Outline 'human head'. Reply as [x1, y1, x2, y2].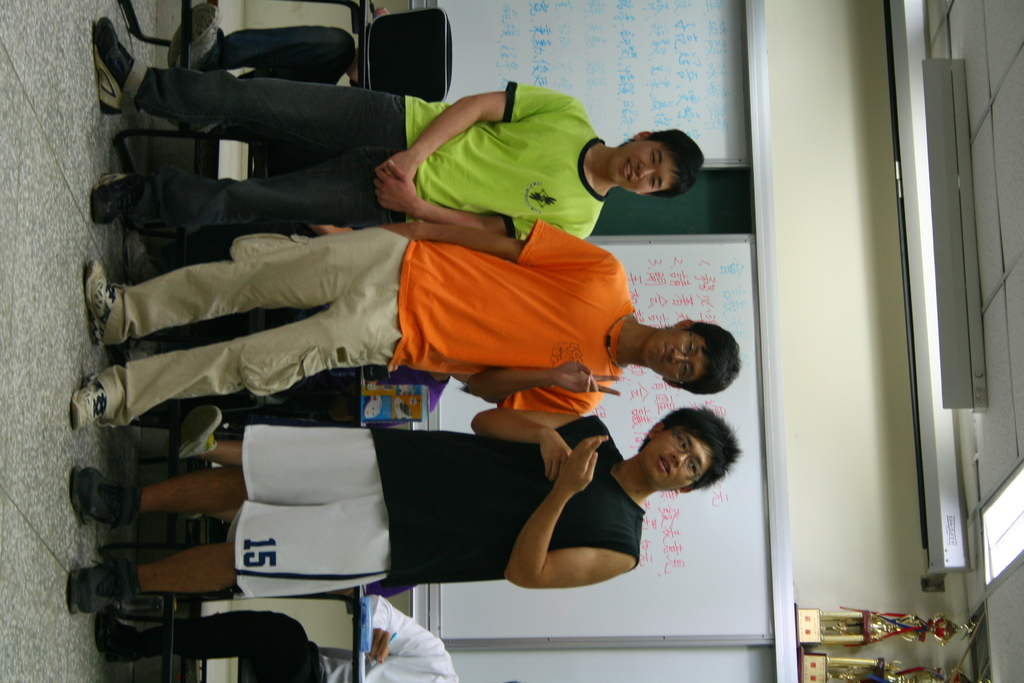
[637, 318, 740, 397].
